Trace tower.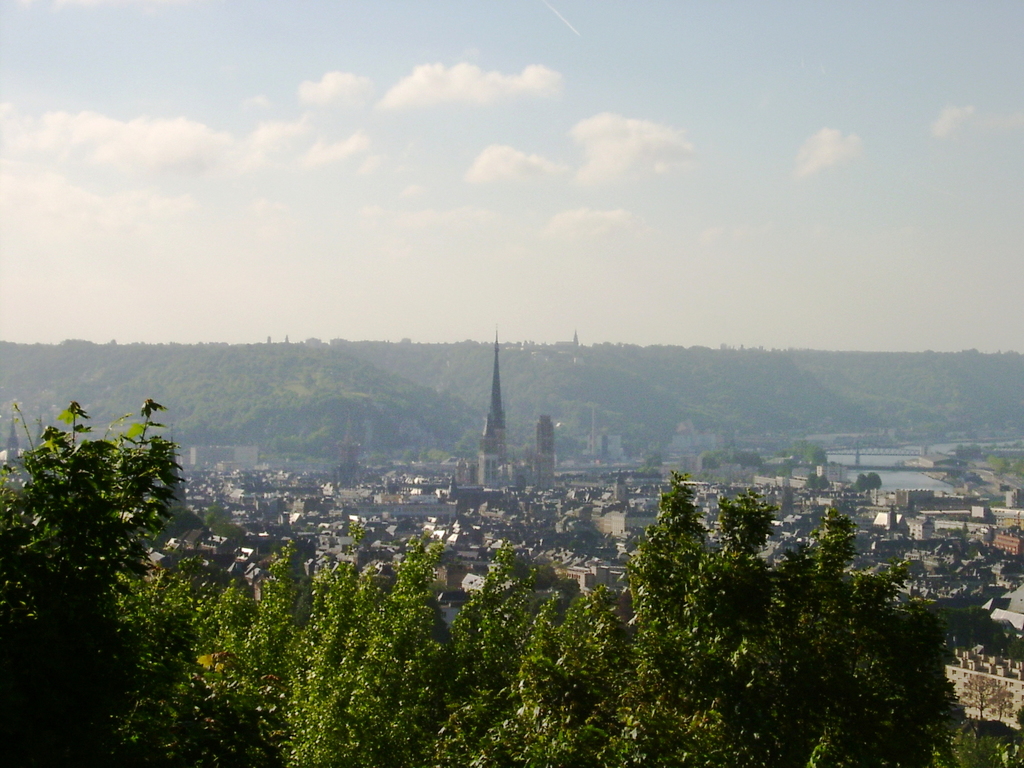
Traced to <region>486, 330, 506, 461</region>.
